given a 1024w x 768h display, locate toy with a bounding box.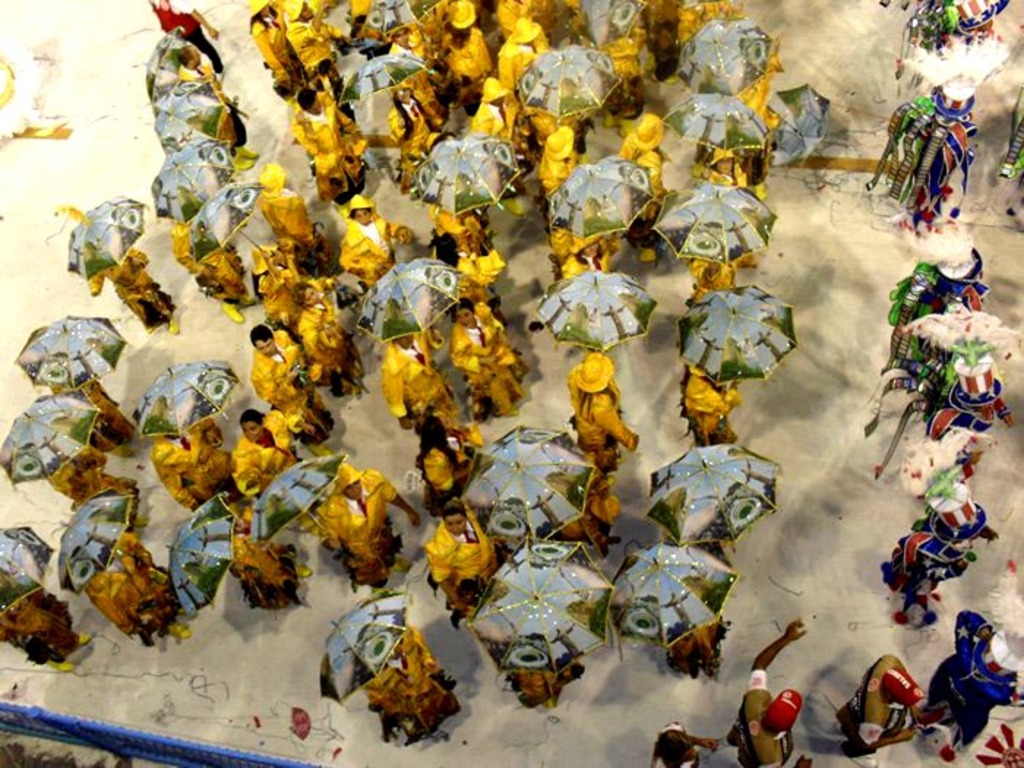
Located: [left=553, top=157, right=666, bottom=278].
